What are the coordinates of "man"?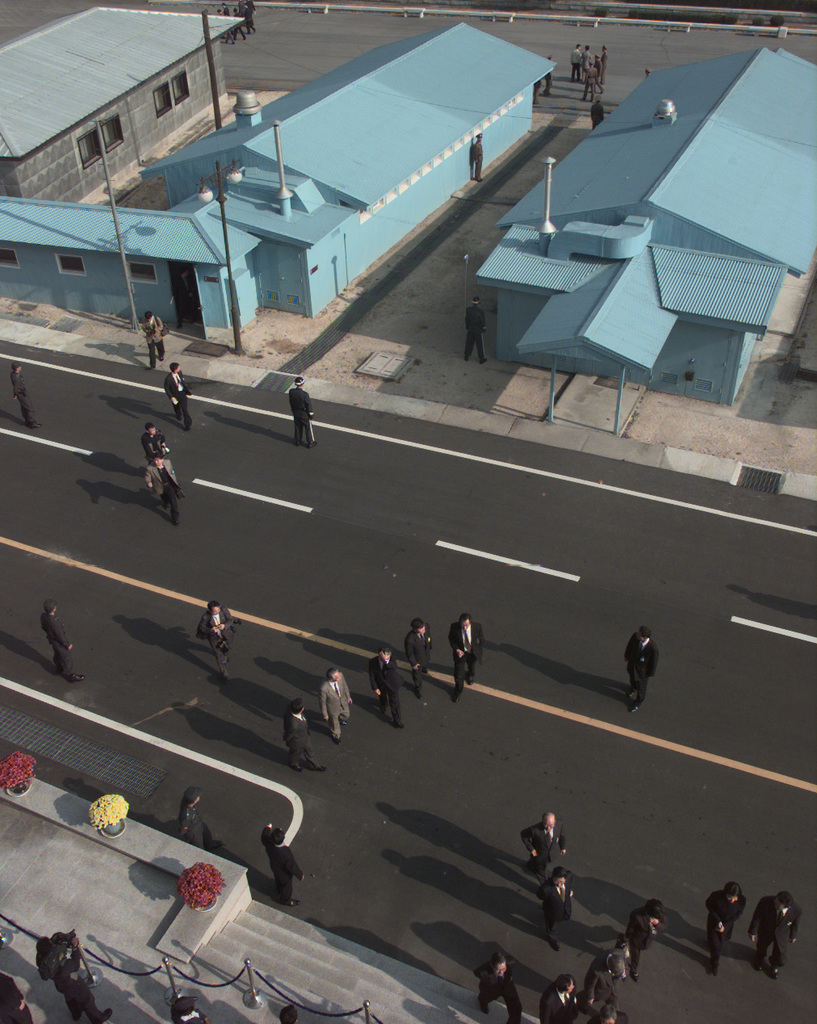
(left=579, top=946, right=626, bottom=1010).
